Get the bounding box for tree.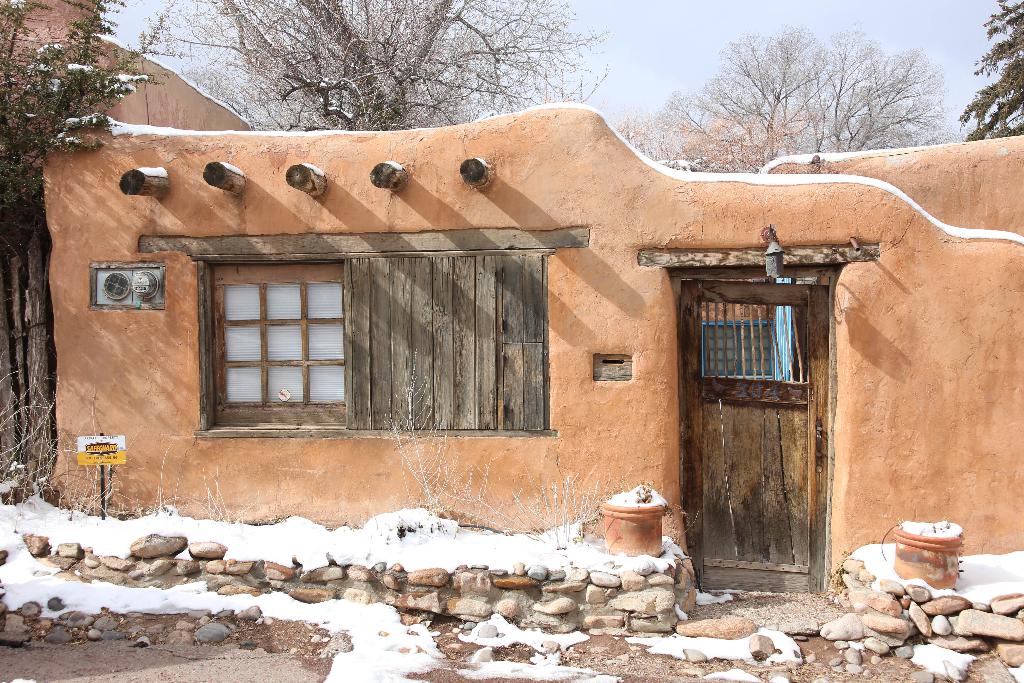
[x1=159, y1=0, x2=611, y2=132].
